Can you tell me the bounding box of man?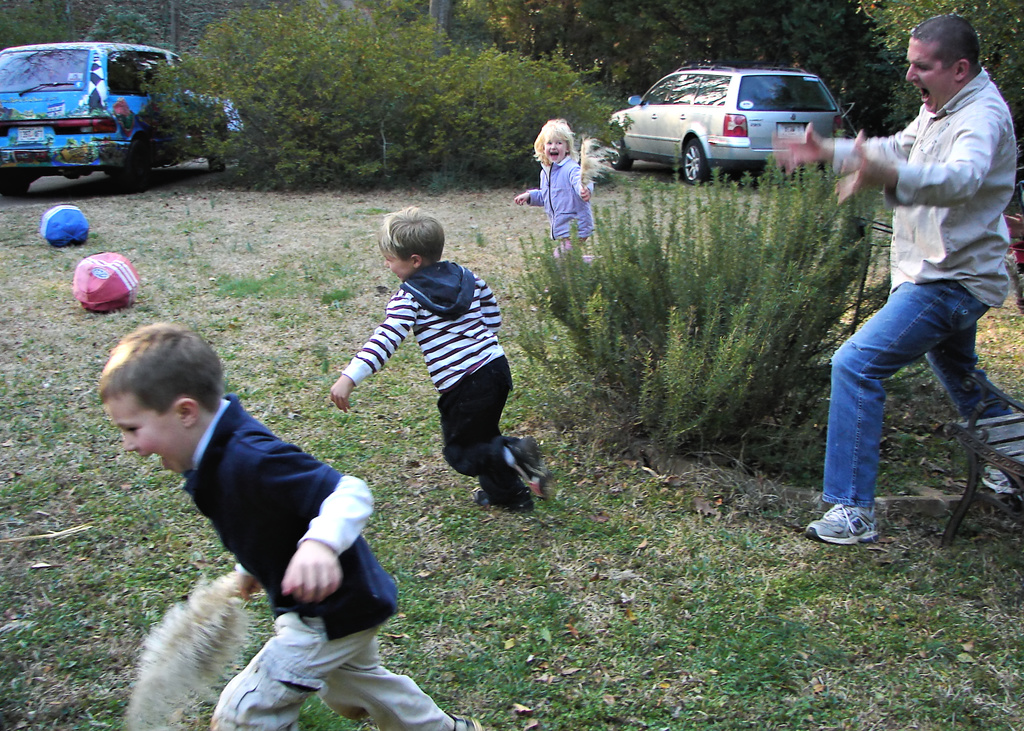
(x1=813, y1=18, x2=1019, y2=551).
